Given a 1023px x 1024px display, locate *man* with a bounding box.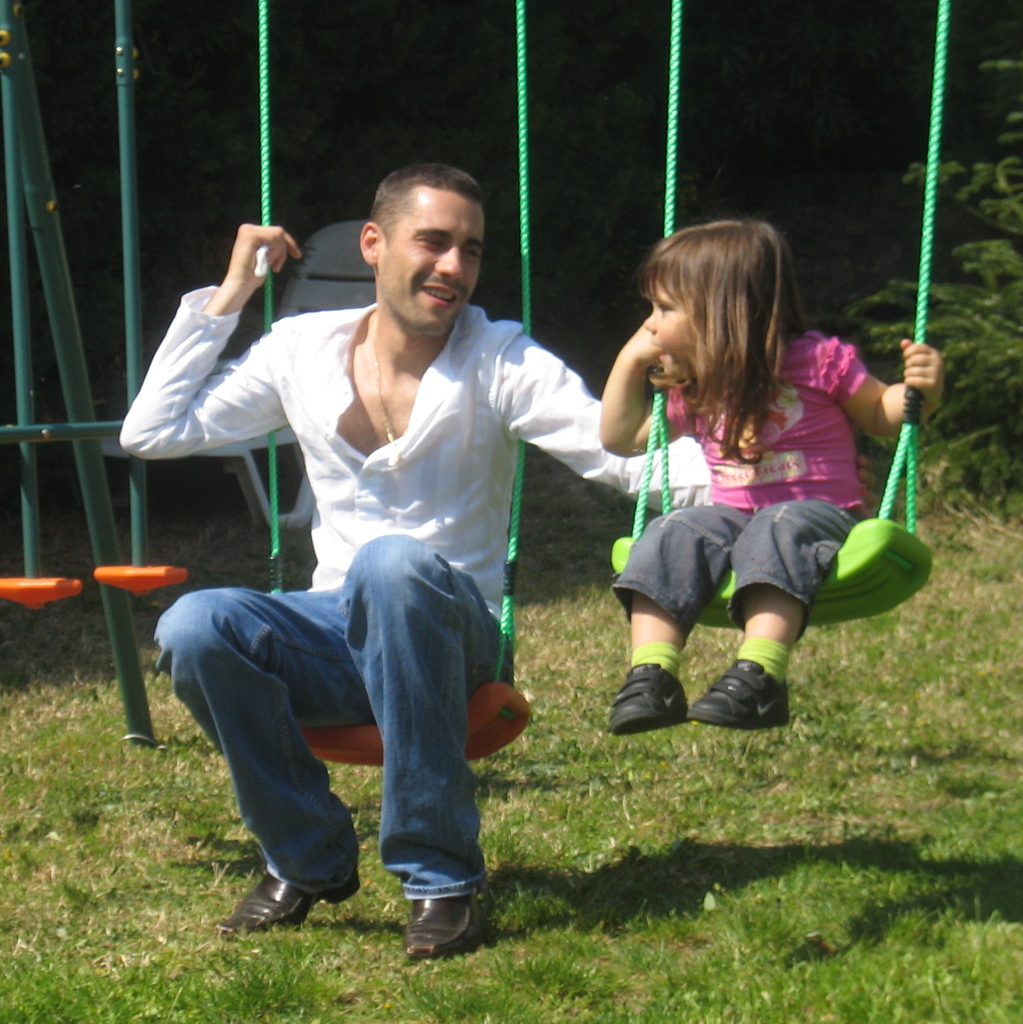
Located: 115,163,711,957.
